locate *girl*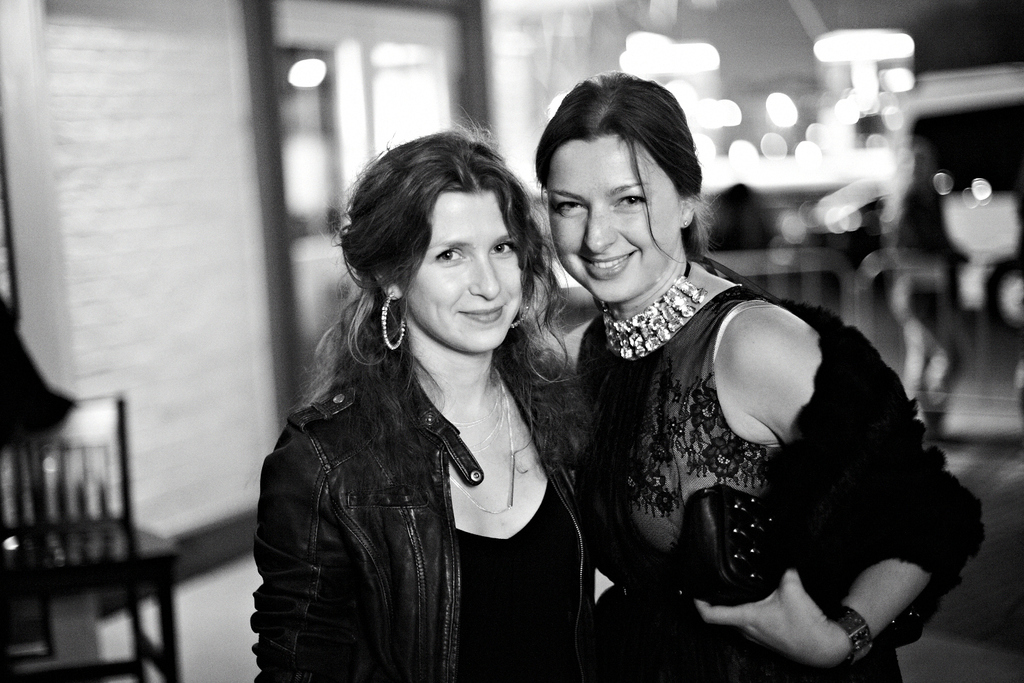
box(565, 76, 977, 682)
